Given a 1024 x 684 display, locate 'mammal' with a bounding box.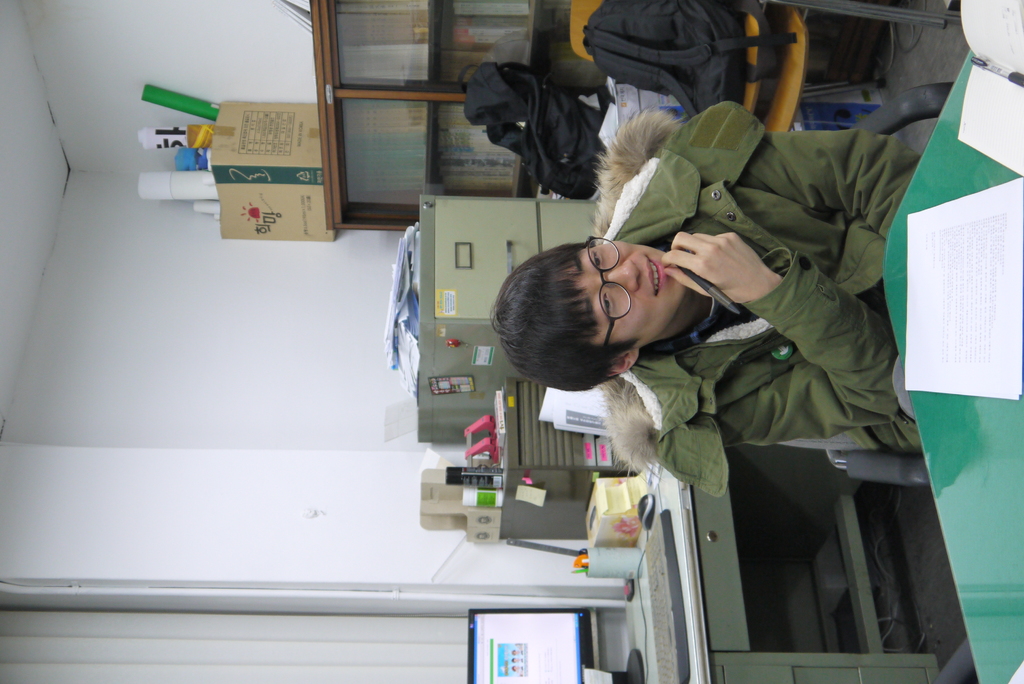
Located: pyautogui.locateOnScreen(464, 164, 924, 526).
